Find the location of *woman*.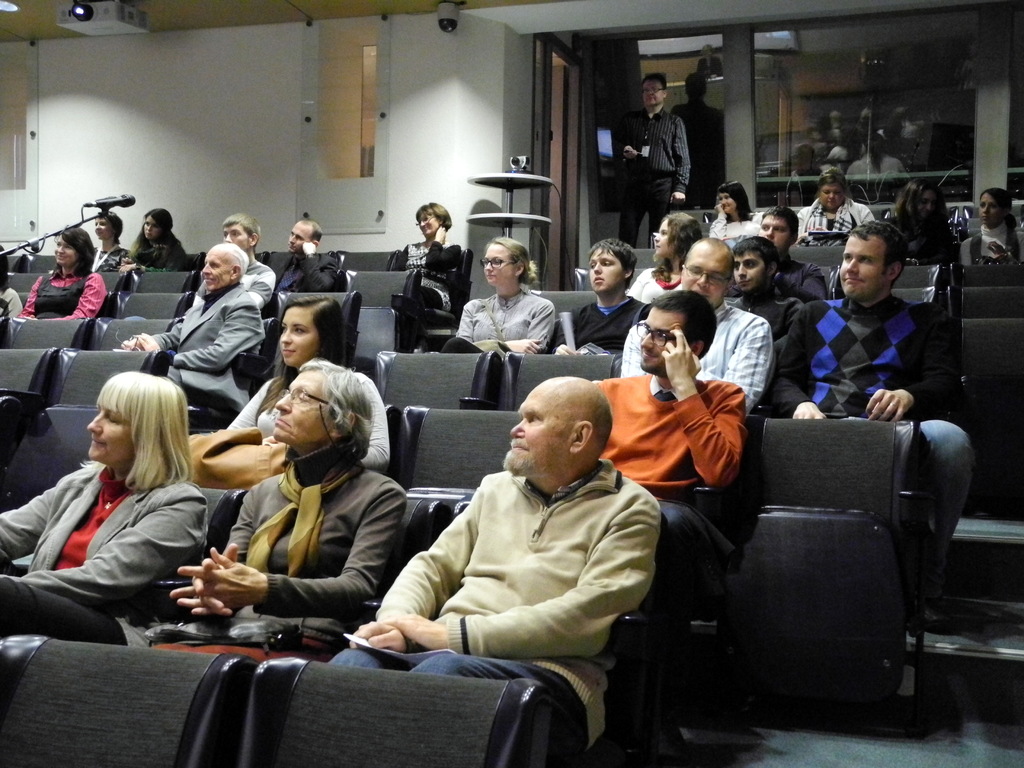
Location: <box>621,210,706,308</box>.
